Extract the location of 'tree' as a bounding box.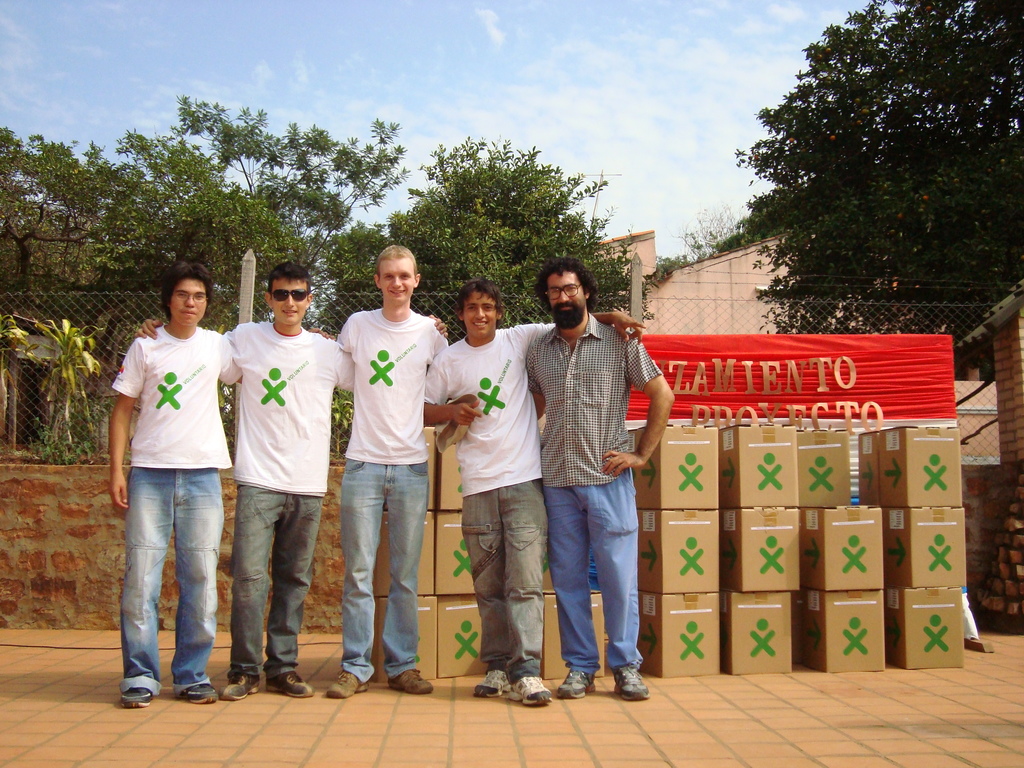
(737,0,1023,346).
